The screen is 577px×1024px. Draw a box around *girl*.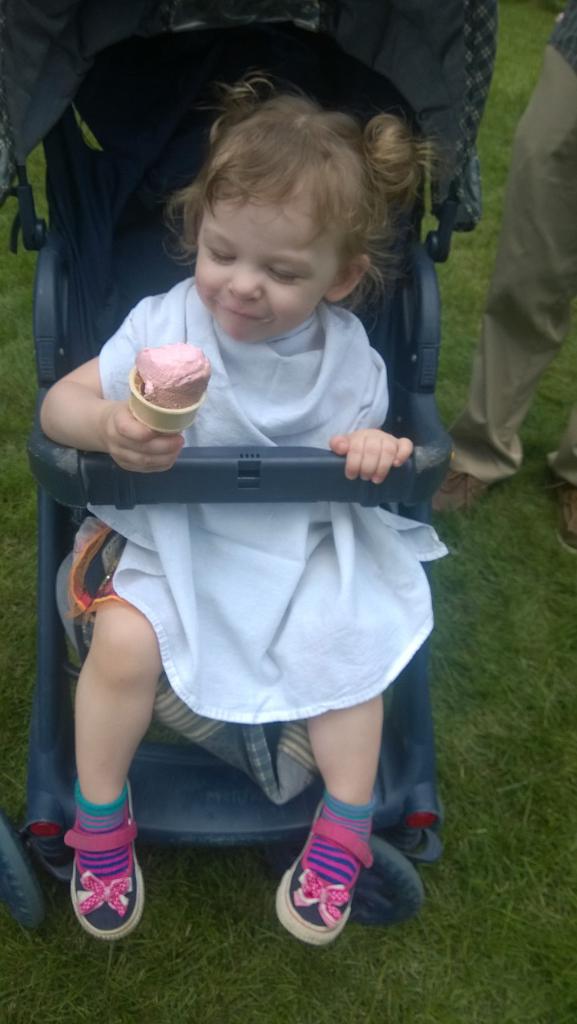
bbox(40, 74, 449, 941).
